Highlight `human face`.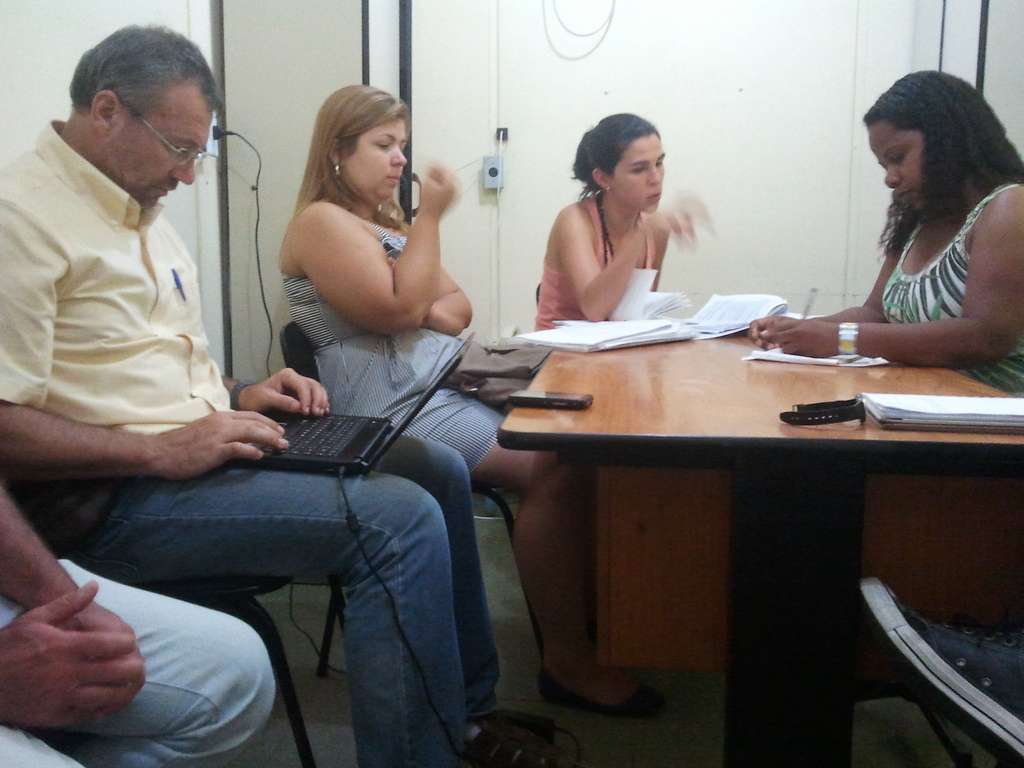
Highlighted region: detection(607, 135, 666, 214).
